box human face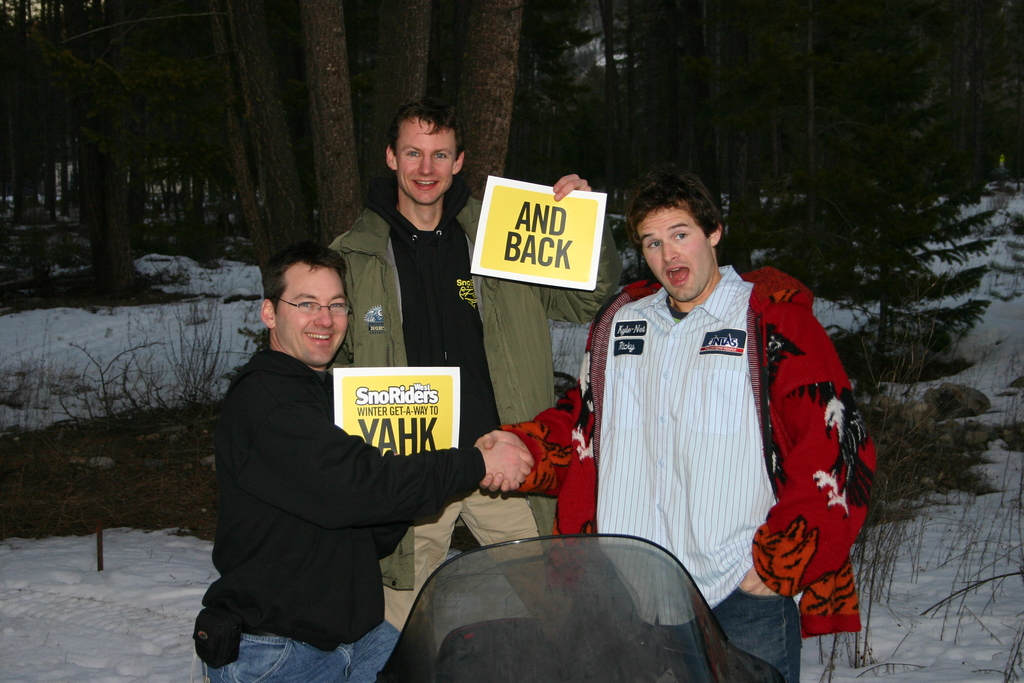
pyautogui.locateOnScreen(640, 208, 711, 301)
